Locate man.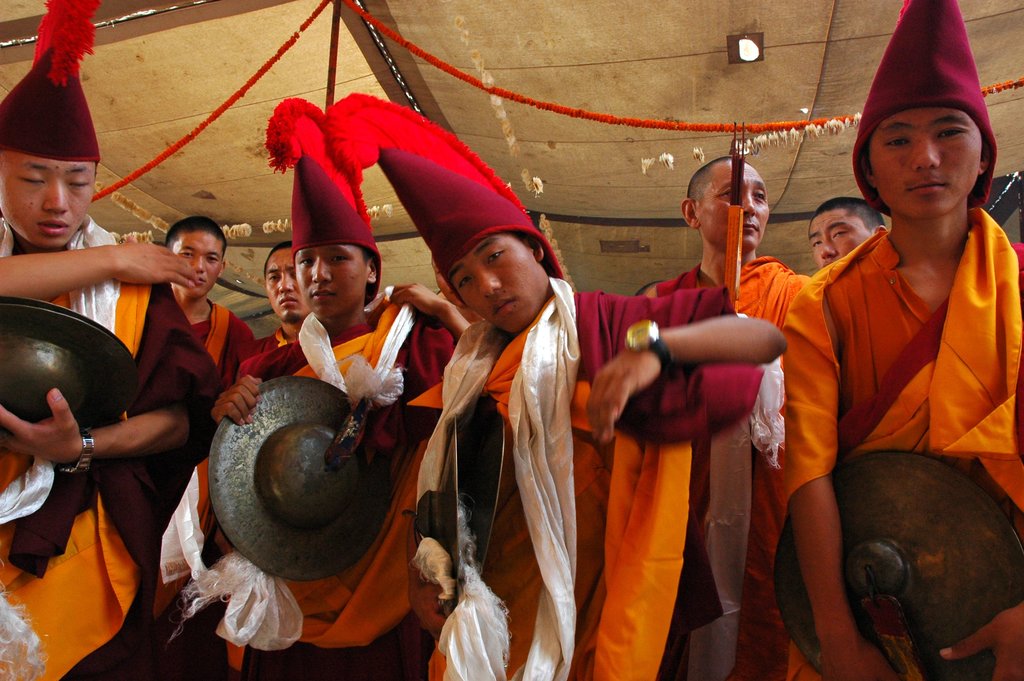
Bounding box: l=325, t=81, r=790, b=680.
